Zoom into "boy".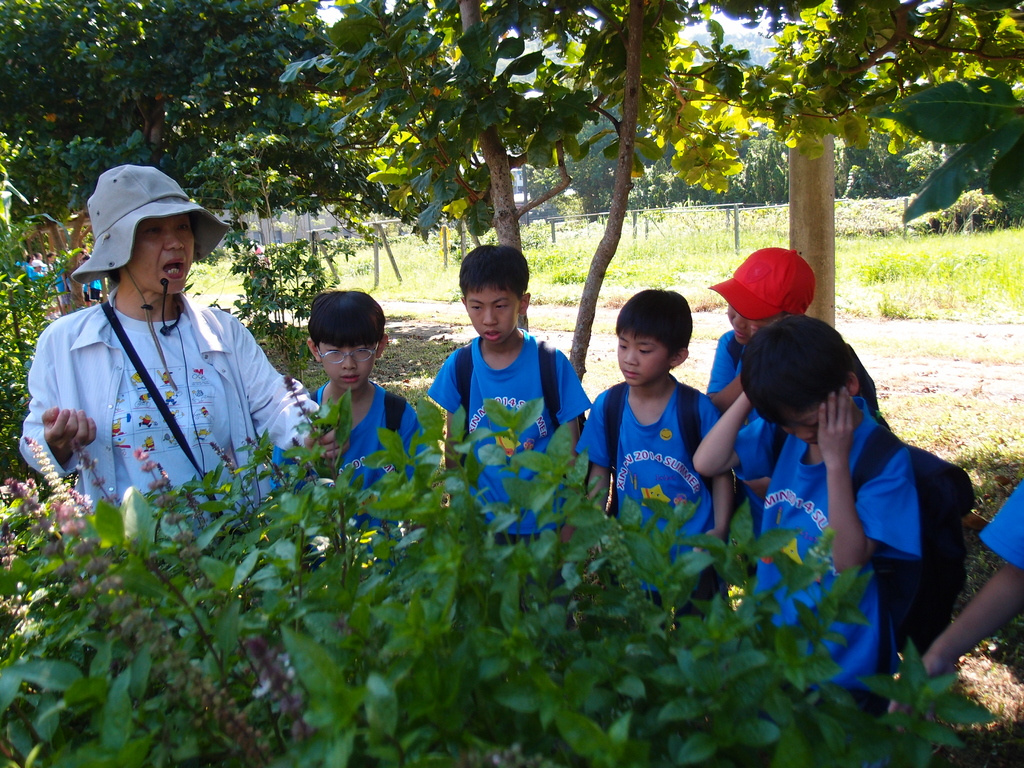
Zoom target: (877, 471, 1023, 730).
